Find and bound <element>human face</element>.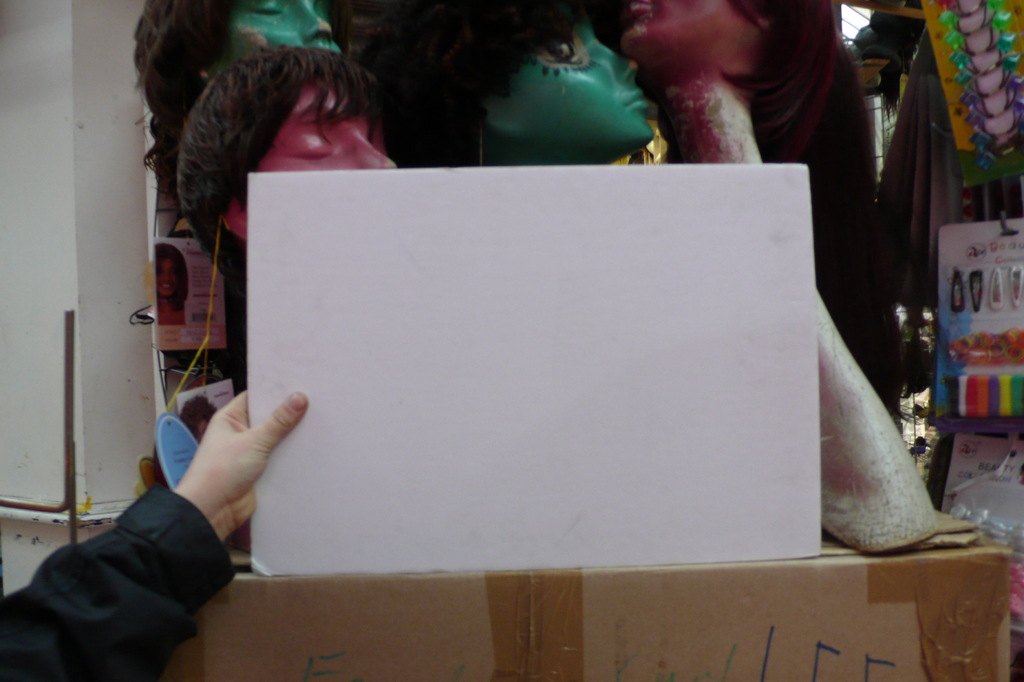
Bound: {"x1": 493, "y1": 20, "x2": 653, "y2": 147}.
